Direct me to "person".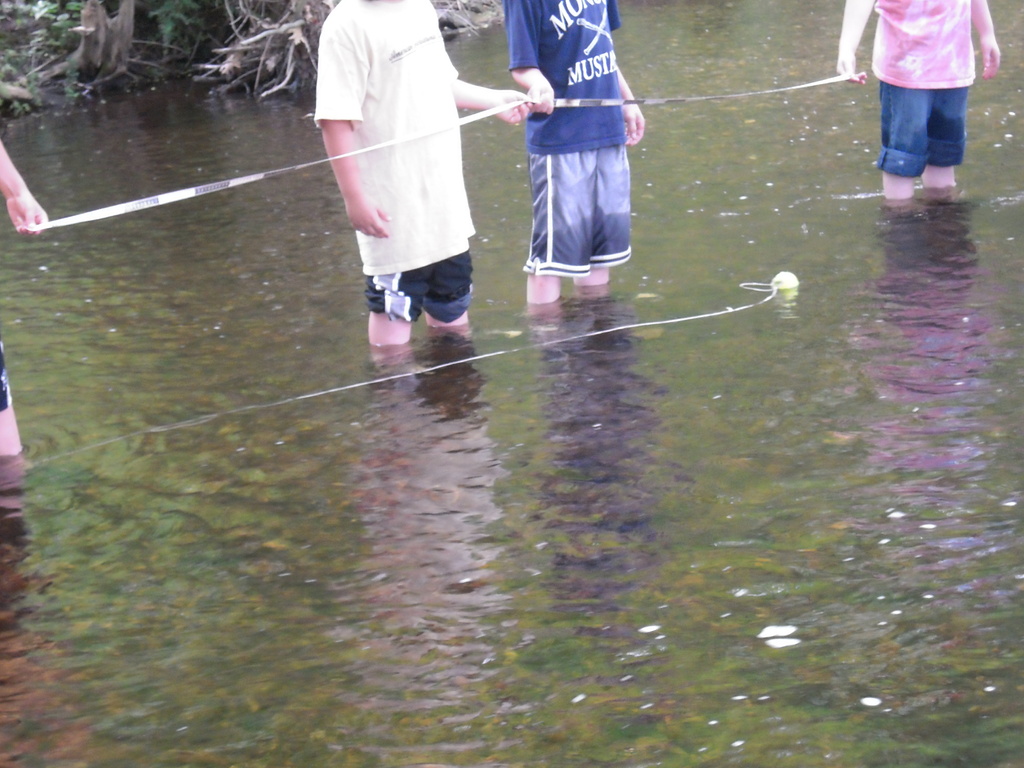
Direction: <region>310, 0, 535, 344</region>.
